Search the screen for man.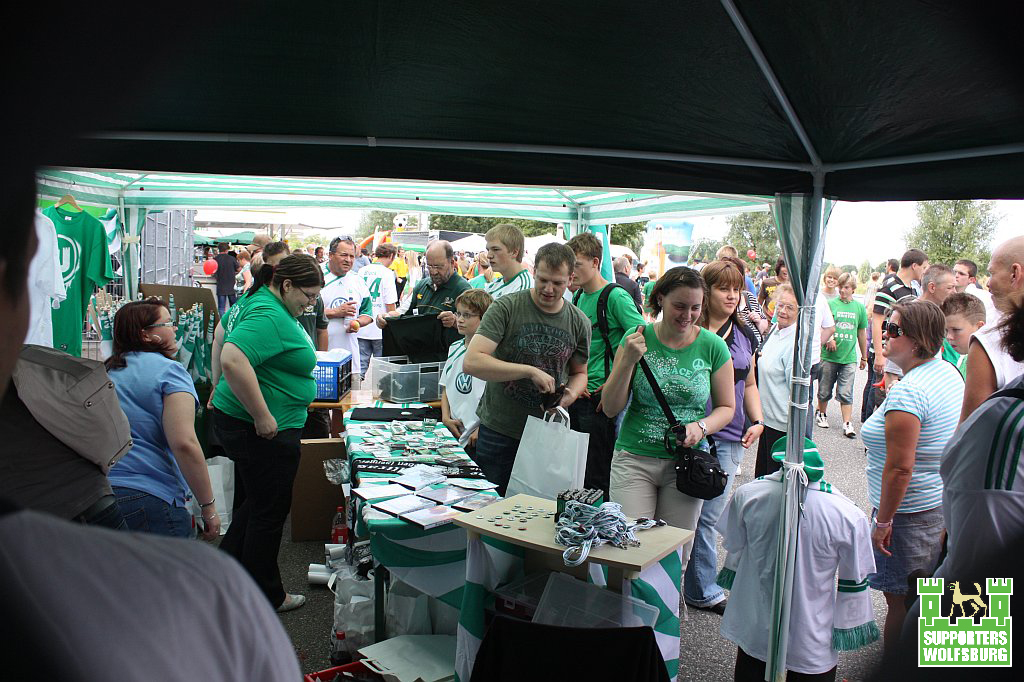
Found at locate(562, 231, 647, 503).
